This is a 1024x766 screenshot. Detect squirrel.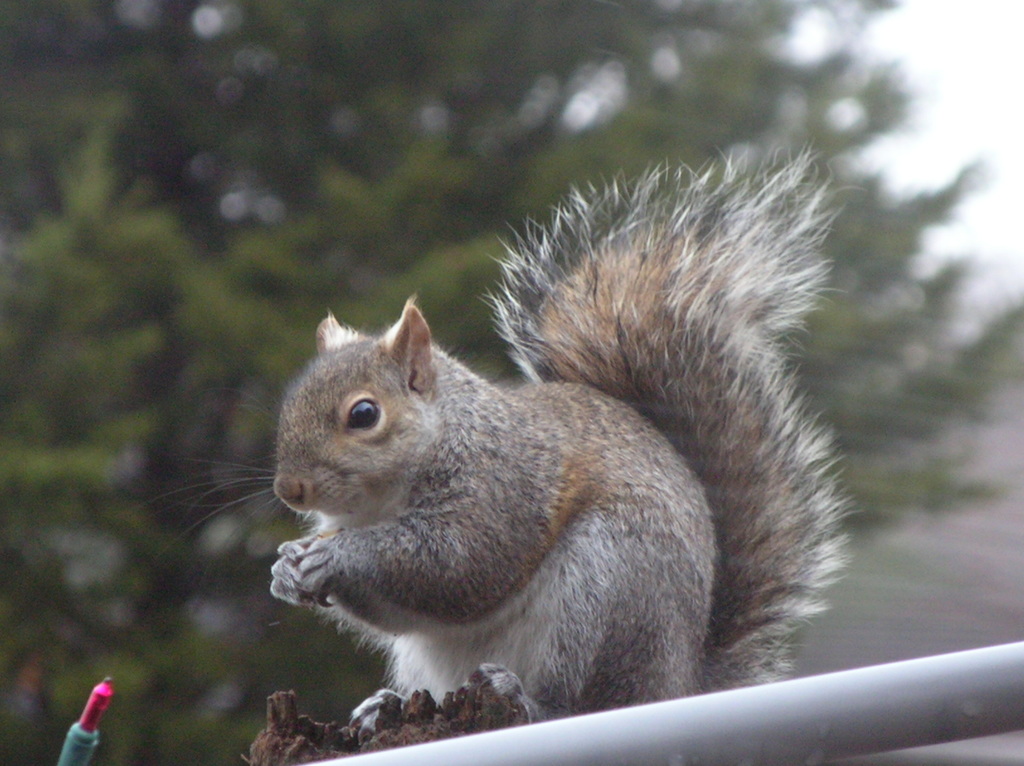
x1=136, y1=146, x2=883, y2=724.
